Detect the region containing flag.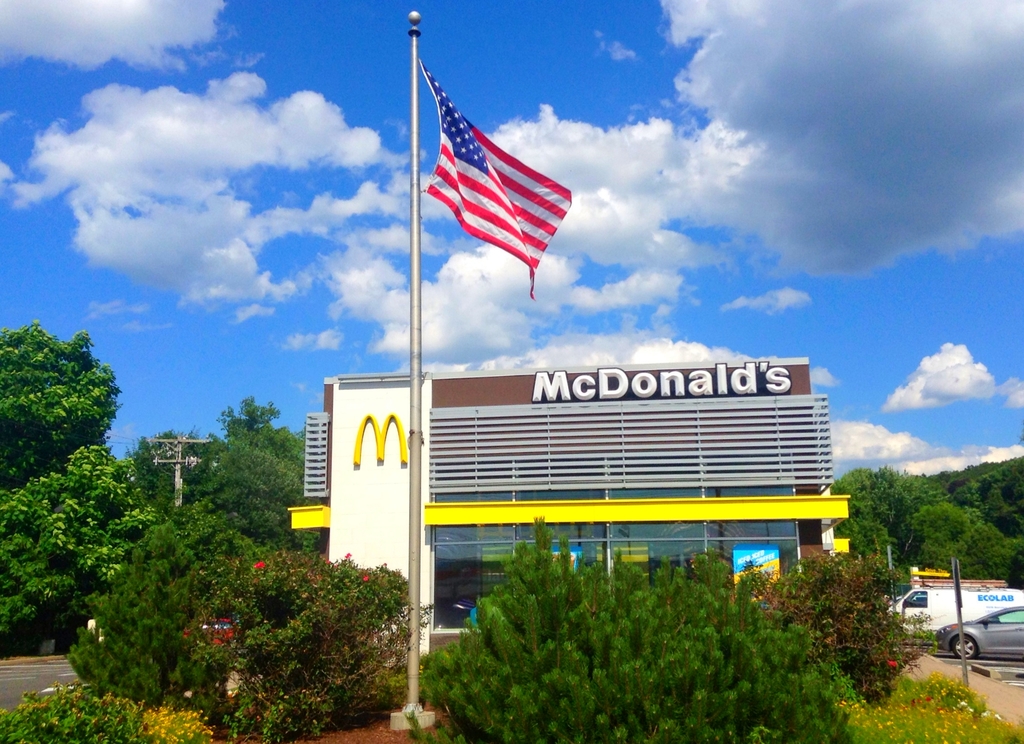
403,32,585,300.
